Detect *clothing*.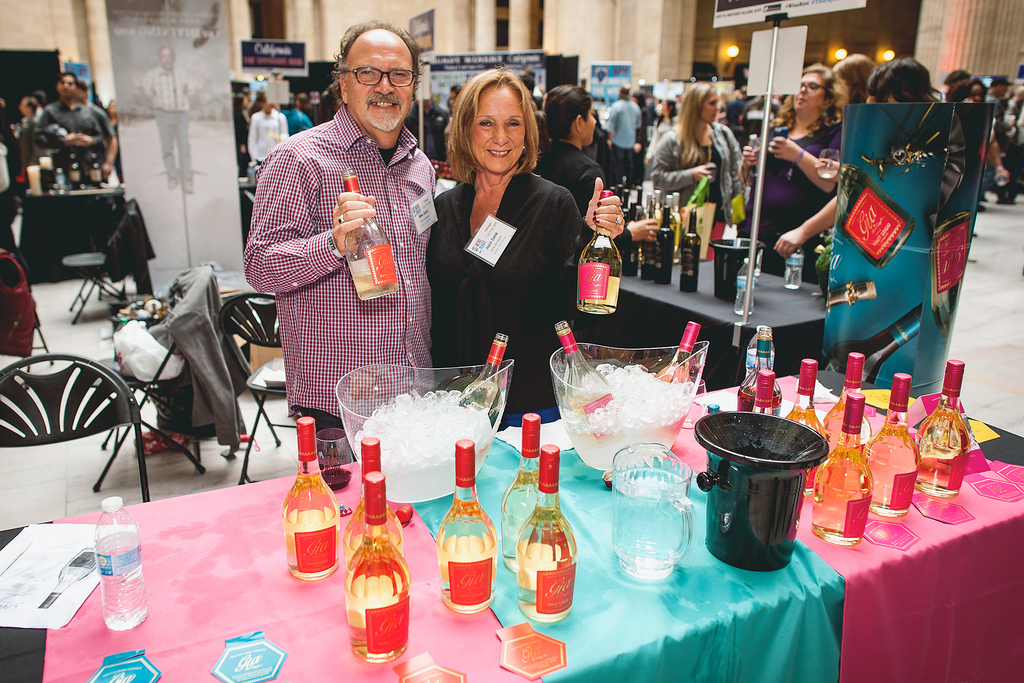
Detected at (744, 125, 845, 258).
